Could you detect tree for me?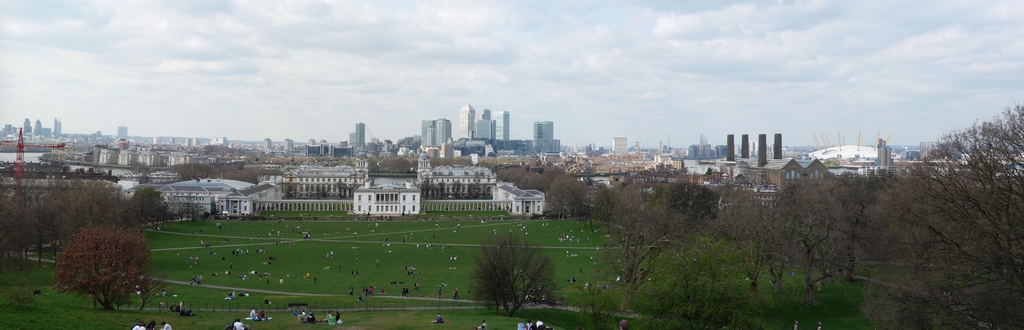
Detection result: 593 179 687 329.
